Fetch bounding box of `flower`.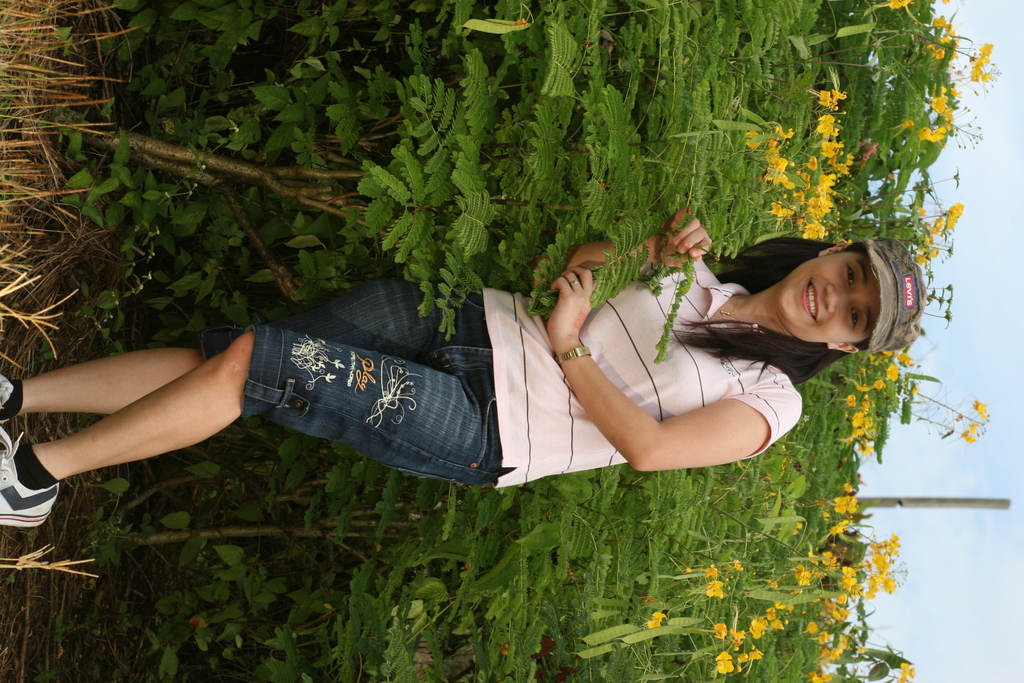
Bbox: (963,424,980,441).
